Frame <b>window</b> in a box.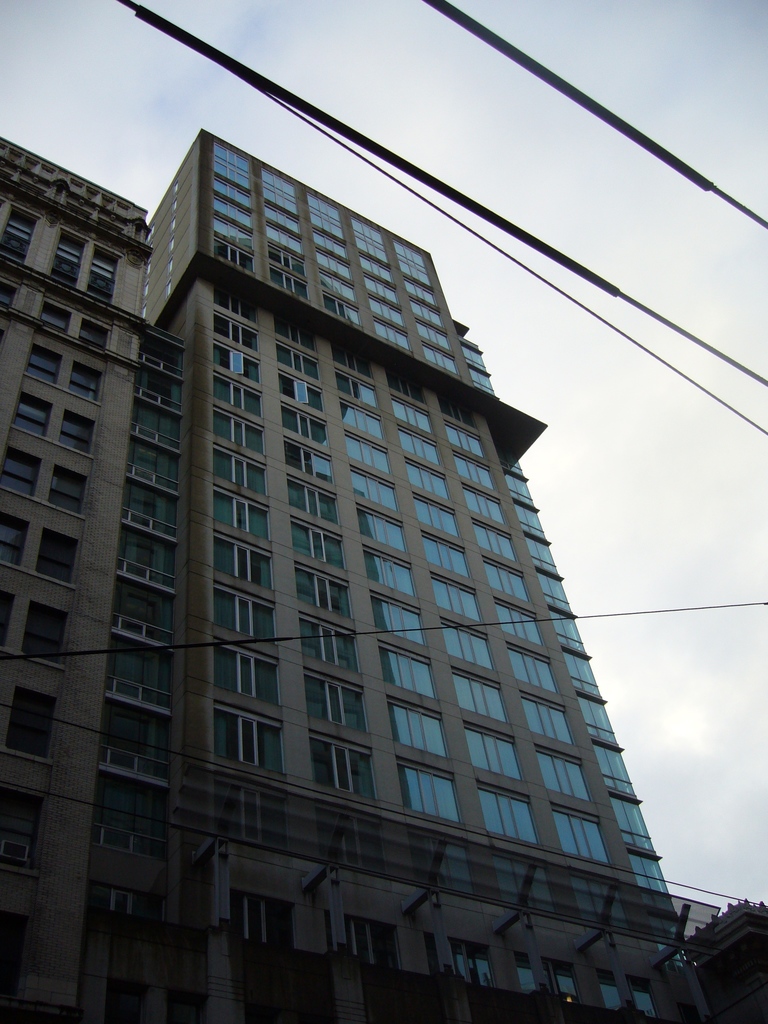
(left=2, top=686, right=54, bottom=756).
